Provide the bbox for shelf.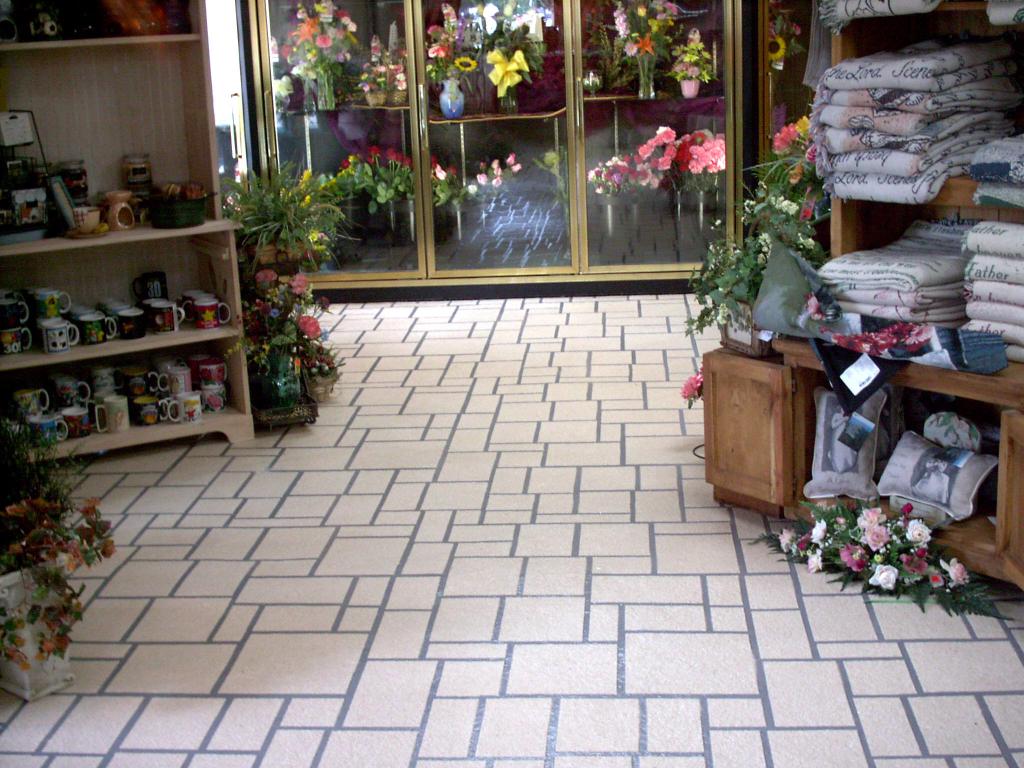
831,188,1023,399.
